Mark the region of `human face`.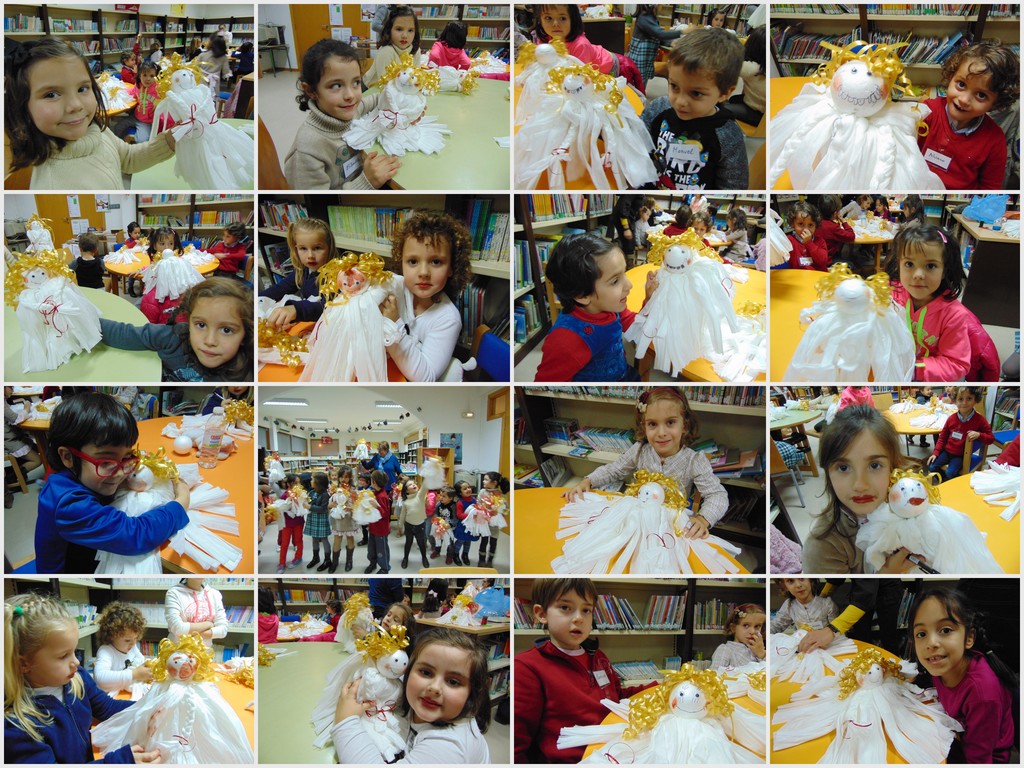
Region: (407, 481, 417, 493).
